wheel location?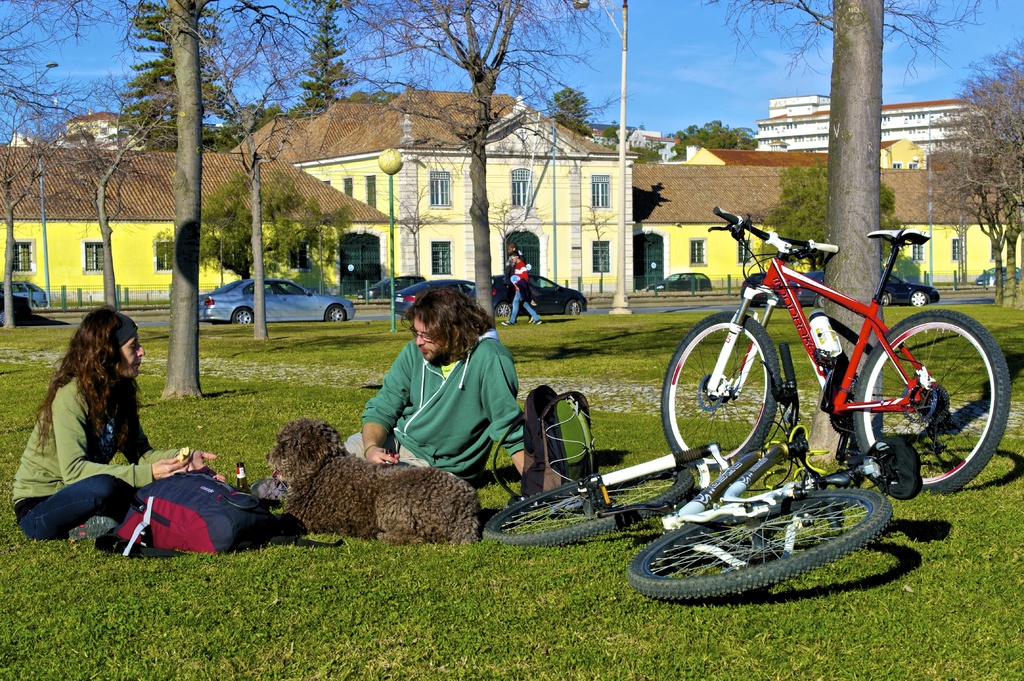
bbox=[499, 303, 518, 316]
